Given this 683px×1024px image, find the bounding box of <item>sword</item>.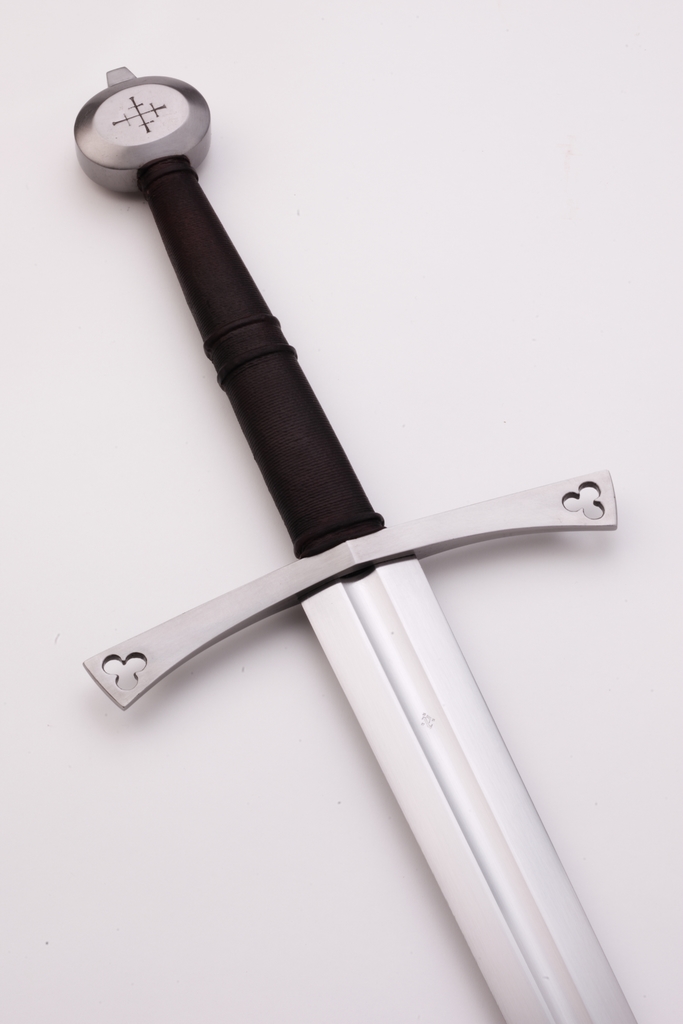
76 68 638 1023.
